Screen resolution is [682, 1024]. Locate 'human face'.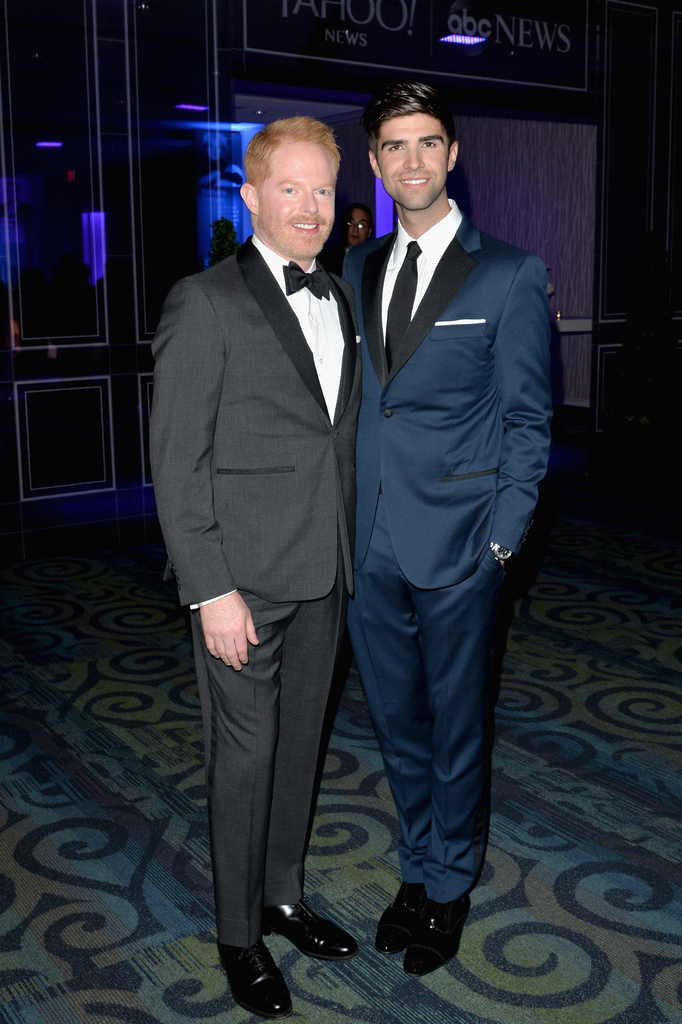
bbox(378, 117, 445, 212).
